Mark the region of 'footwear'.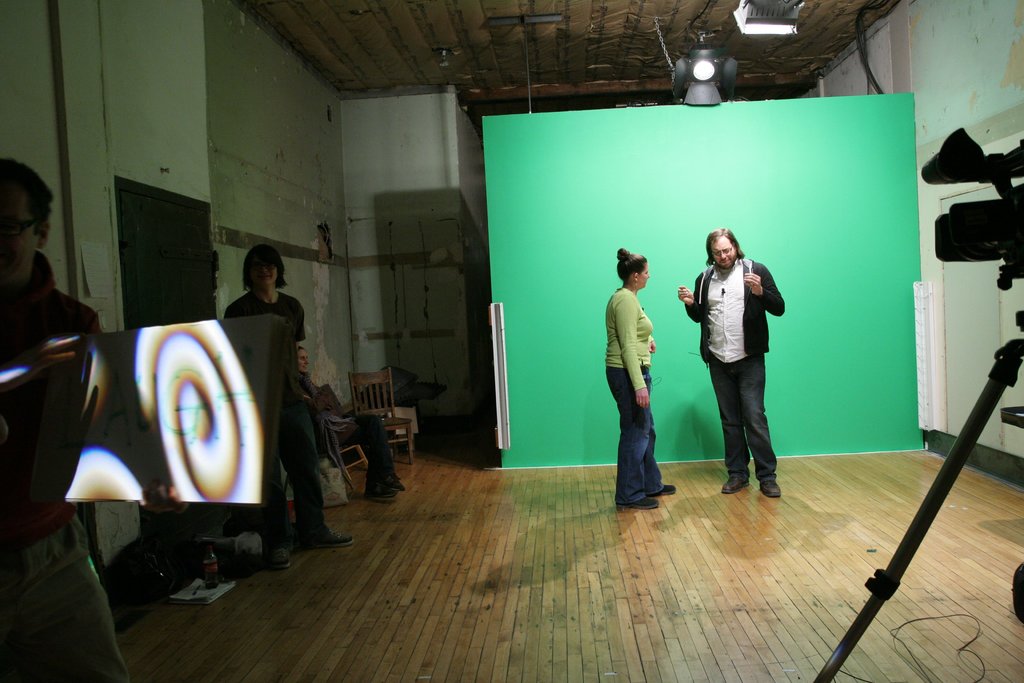
Region: [x1=646, y1=483, x2=676, y2=497].
